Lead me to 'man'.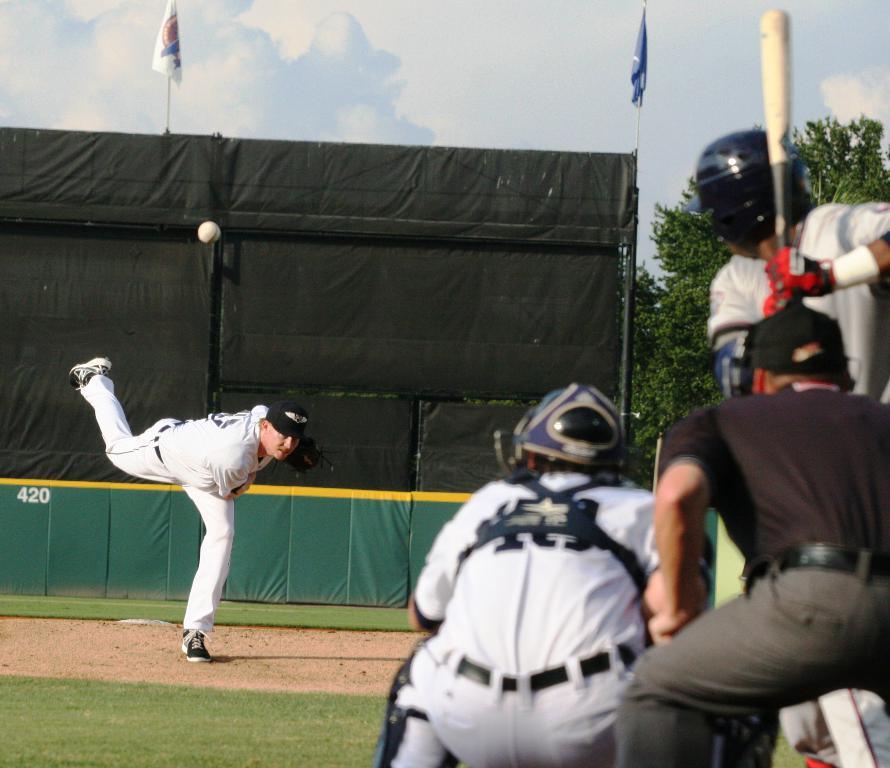
Lead to locate(690, 133, 889, 767).
